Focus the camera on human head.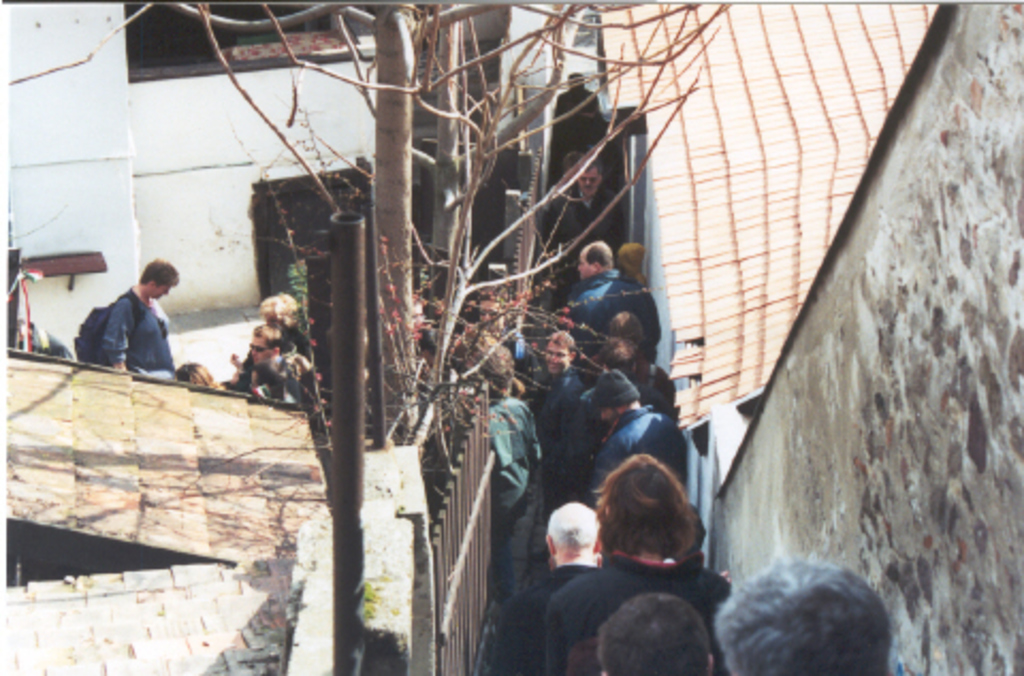
Focus region: [580, 158, 604, 192].
